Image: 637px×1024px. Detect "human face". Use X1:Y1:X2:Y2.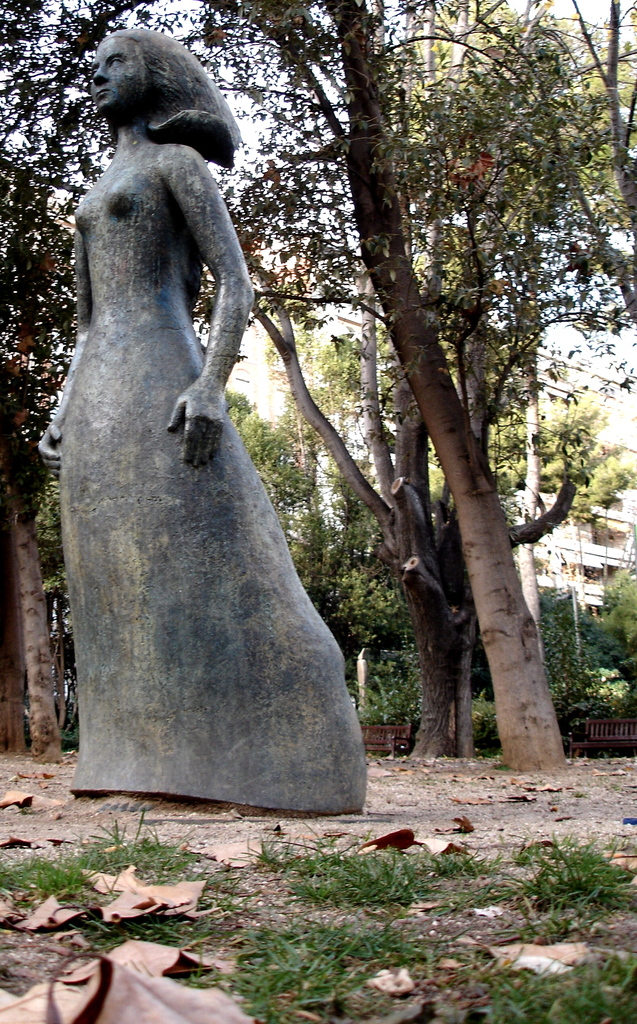
86:36:141:111.
